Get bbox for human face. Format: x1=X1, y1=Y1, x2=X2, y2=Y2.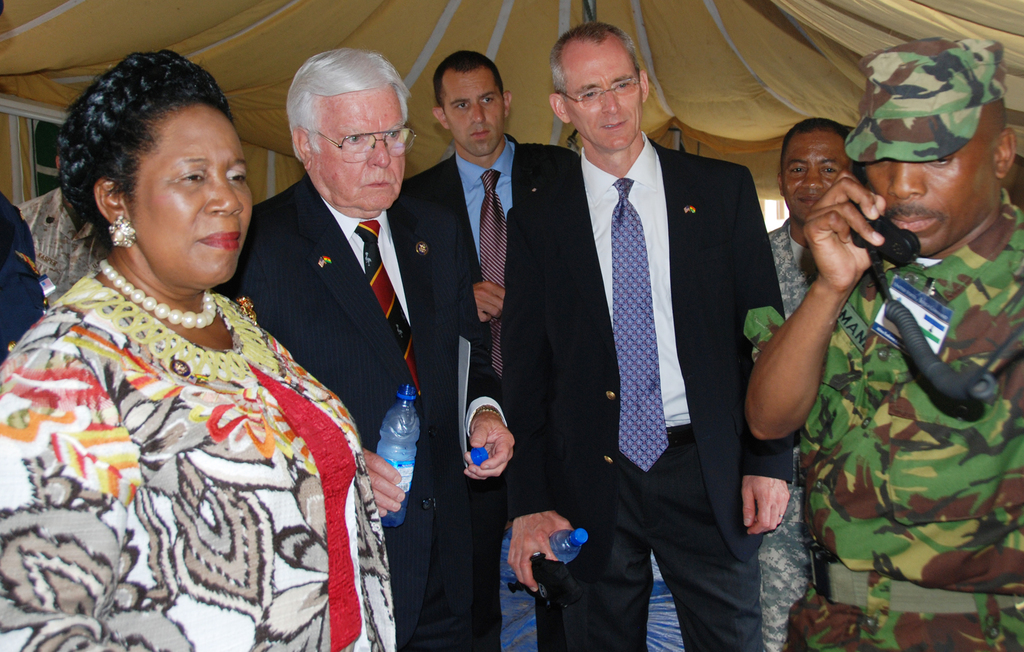
x1=308, y1=84, x2=406, y2=213.
